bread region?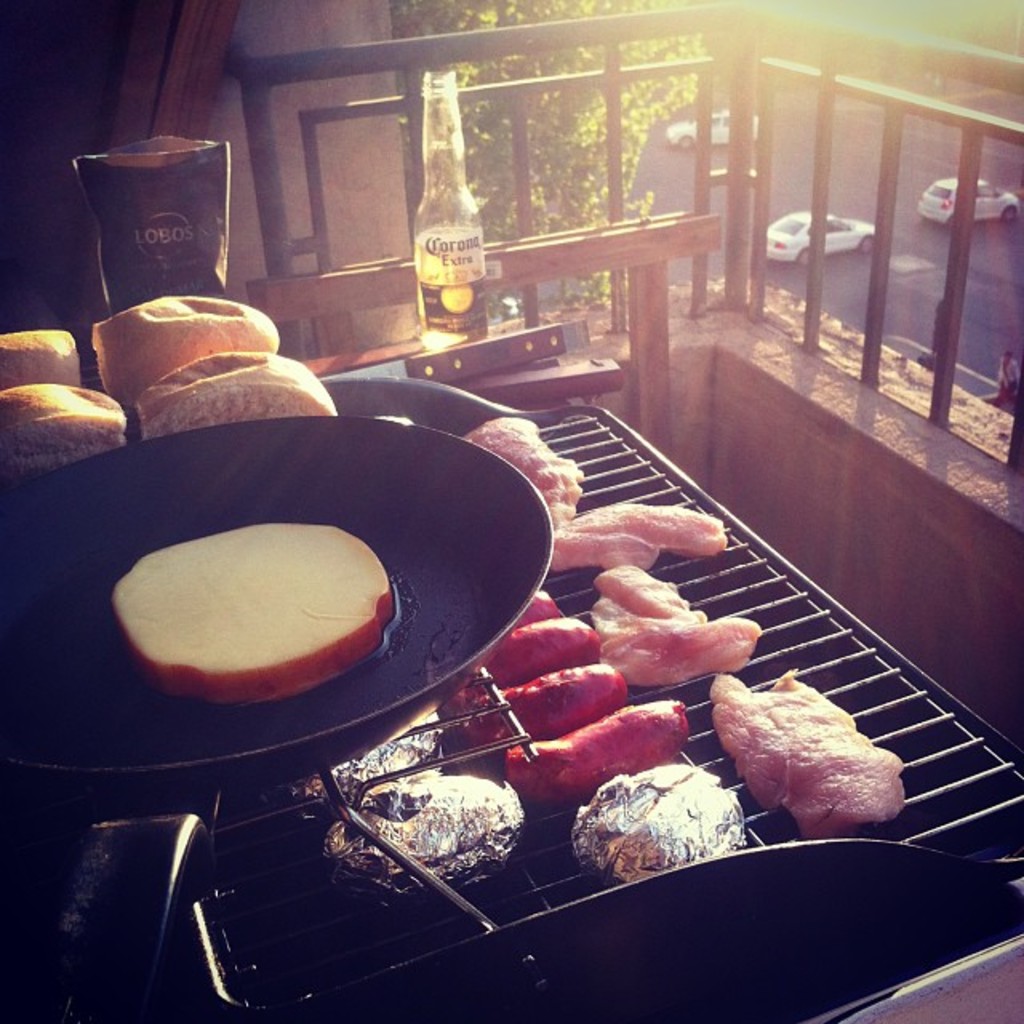
locate(0, 381, 133, 474)
